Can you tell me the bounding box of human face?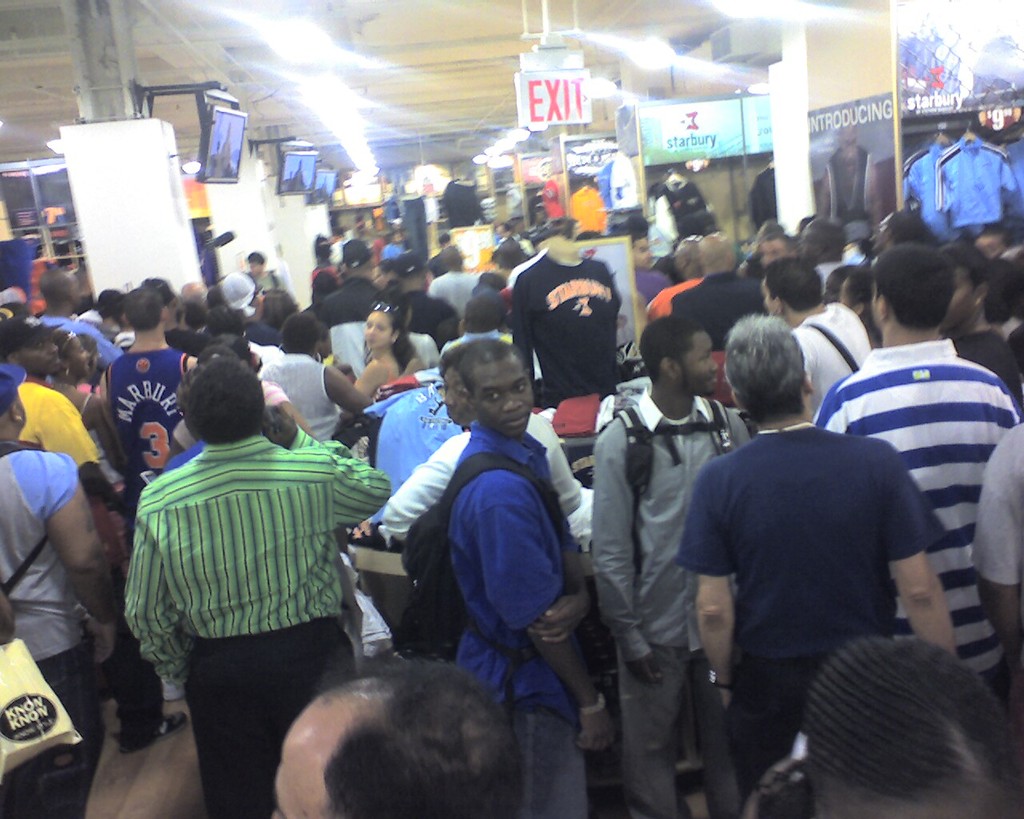
12, 327, 64, 373.
